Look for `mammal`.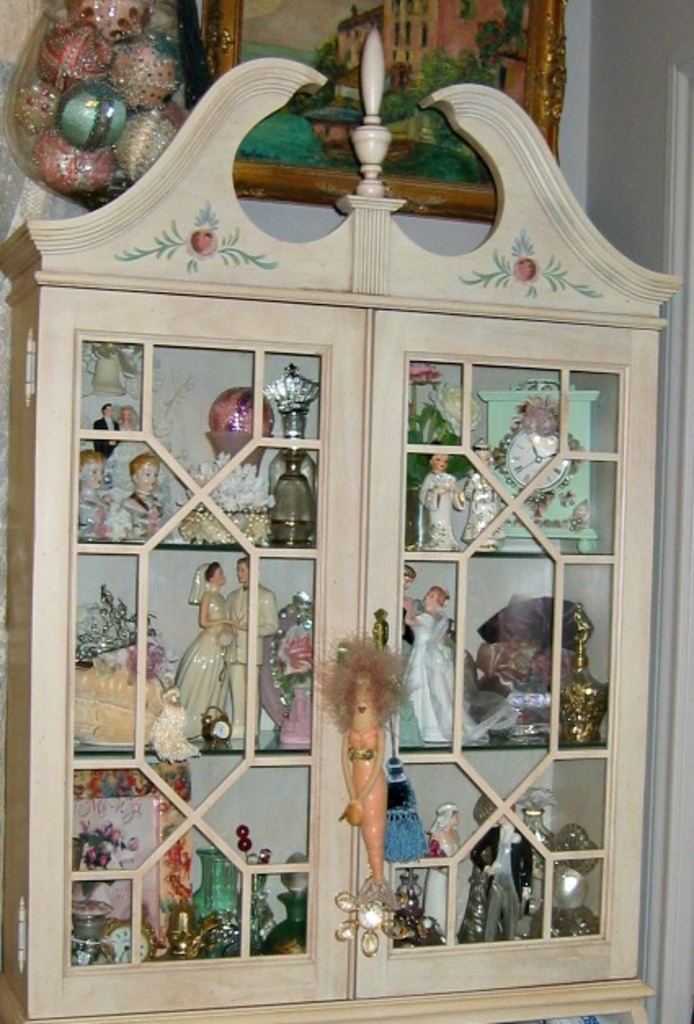
Found: 405, 586, 509, 738.
